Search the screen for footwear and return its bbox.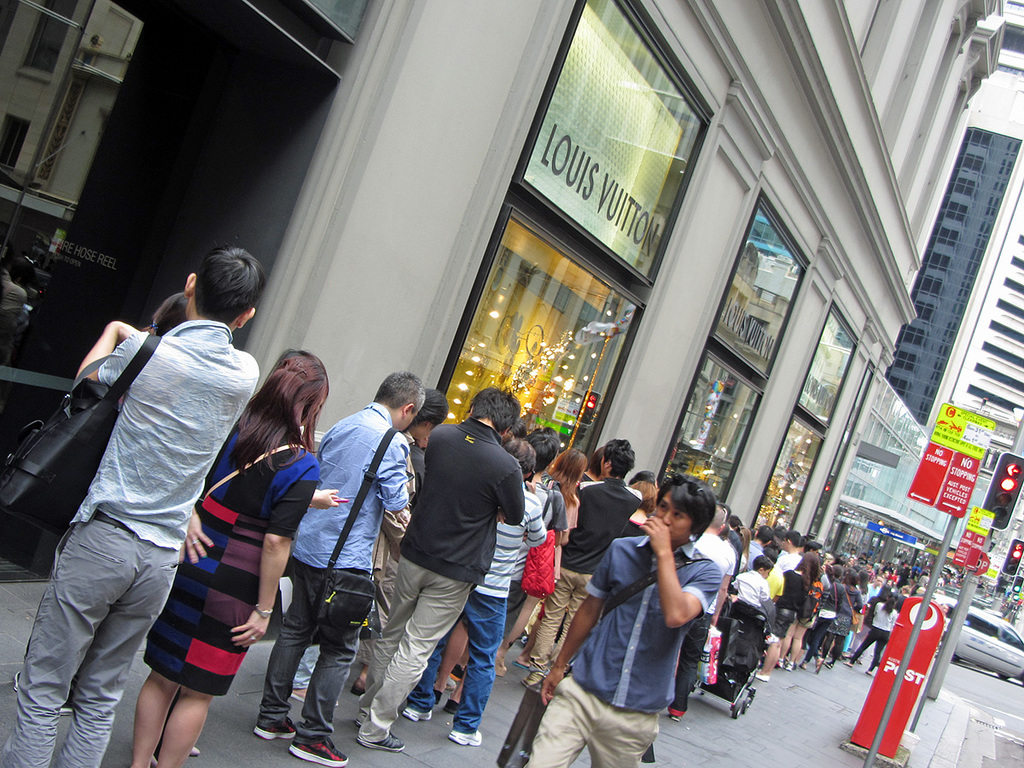
Found: bbox=(285, 731, 352, 767).
